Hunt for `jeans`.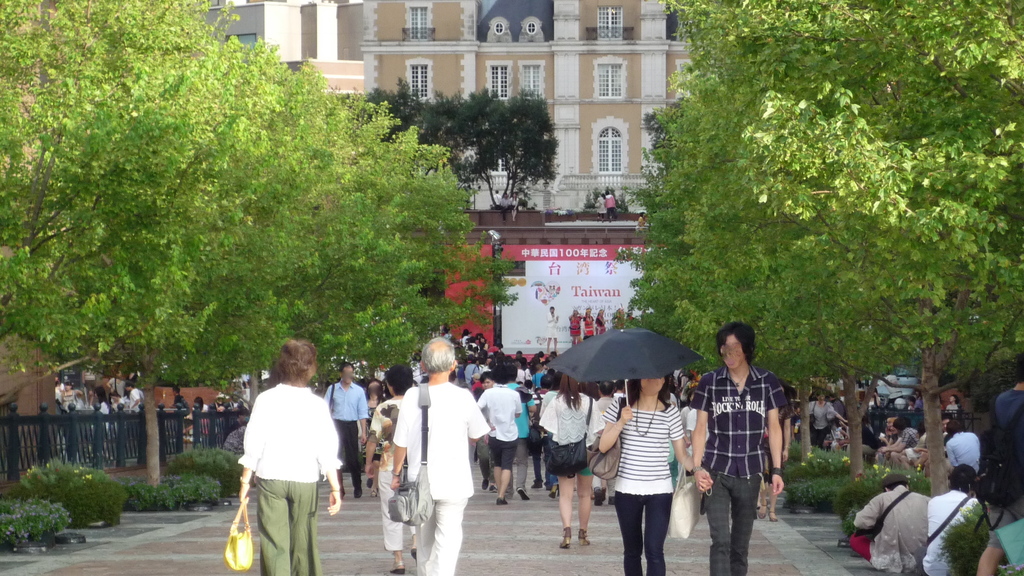
Hunted down at (554, 474, 561, 486).
